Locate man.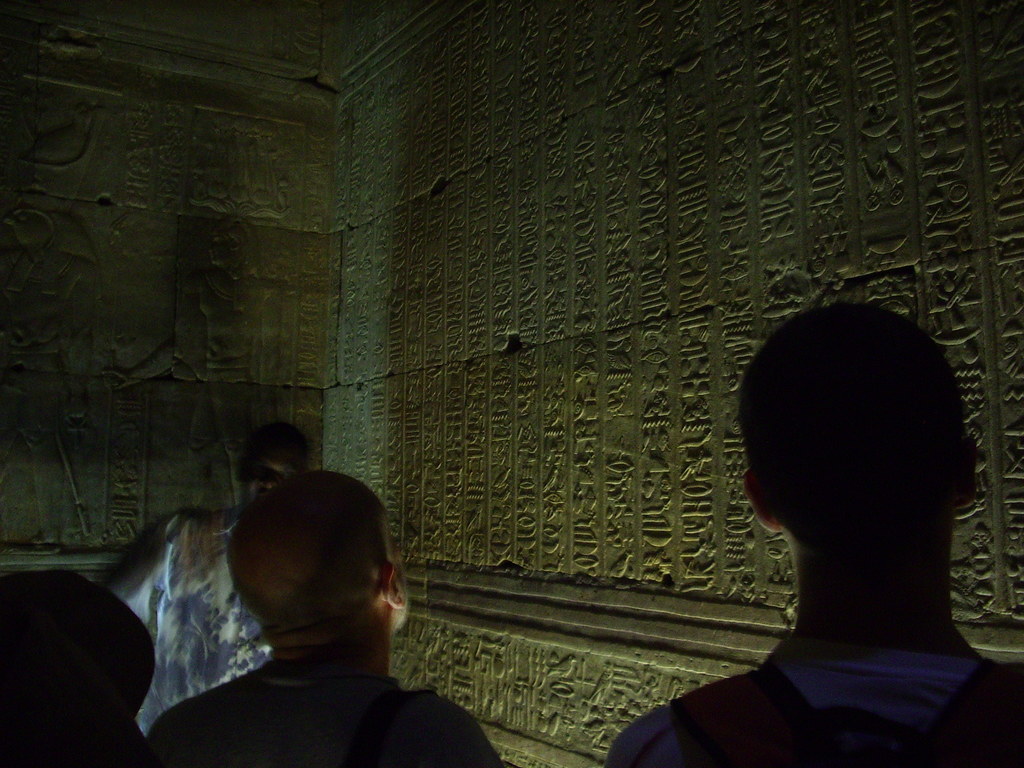
Bounding box: (605,301,1023,767).
